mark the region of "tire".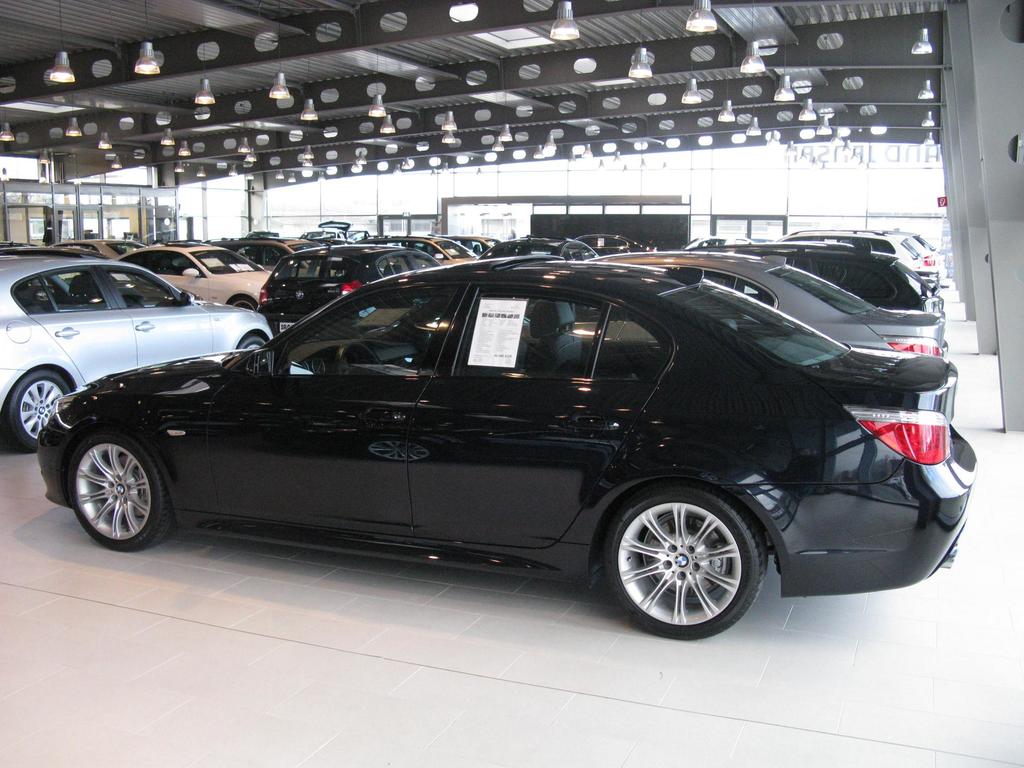
Region: 5,370,70,453.
